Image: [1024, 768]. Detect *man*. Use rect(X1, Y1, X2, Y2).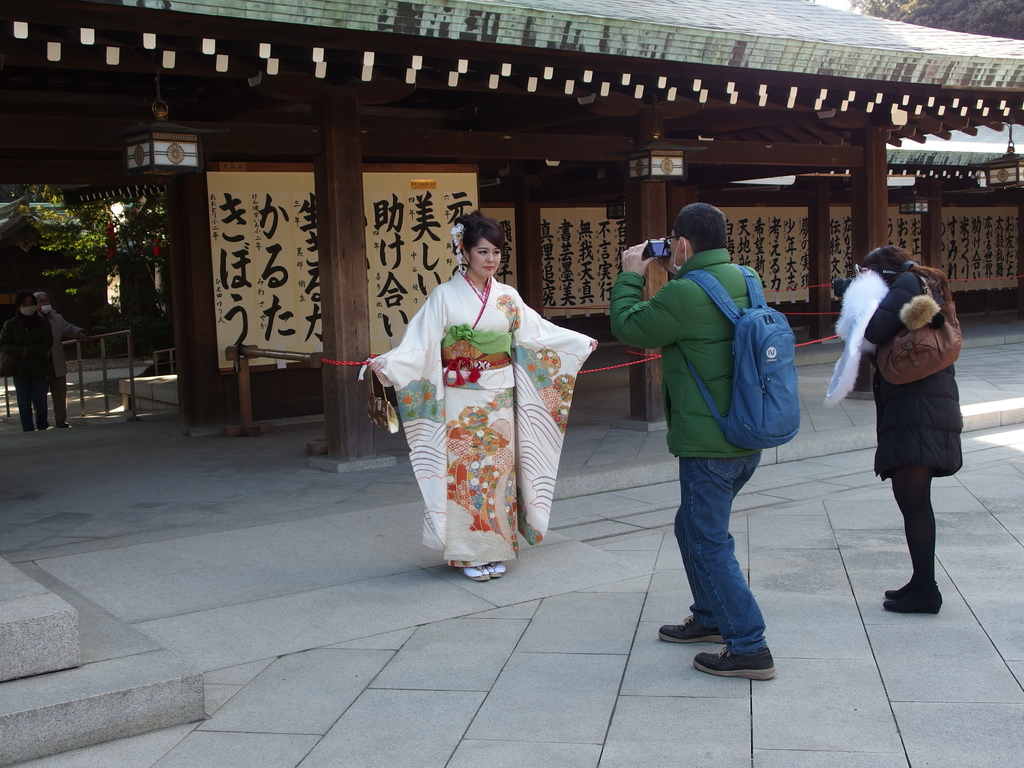
rect(611, 199, 772, 680).
